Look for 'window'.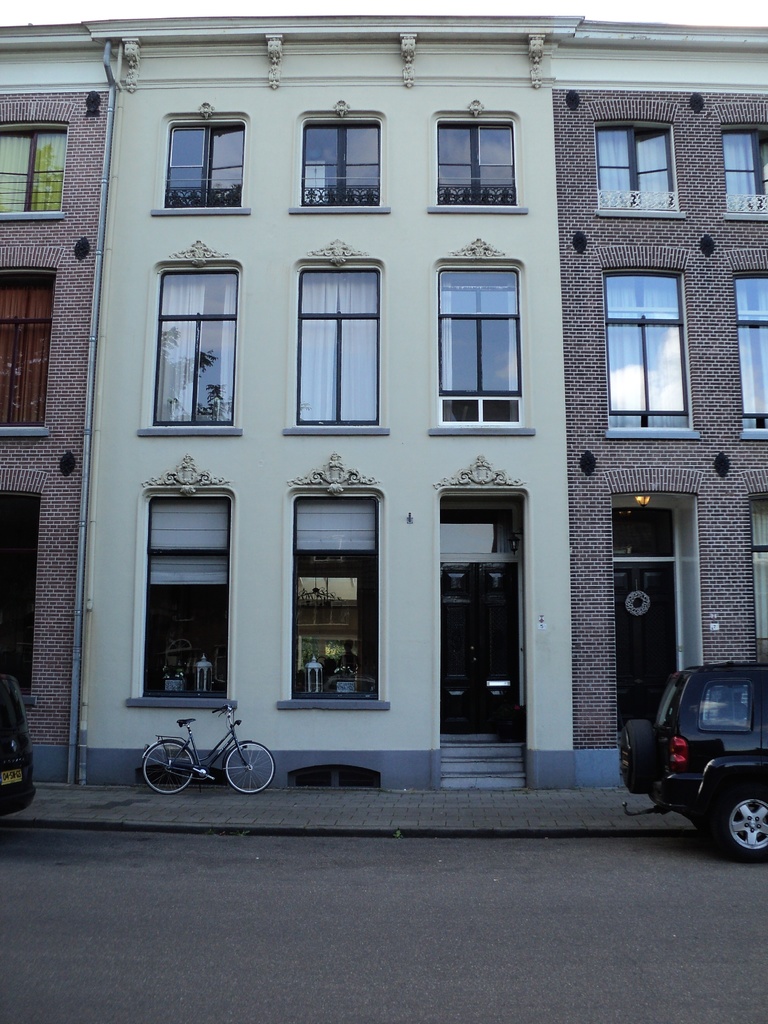
Found: BBox(426, 282, 536, 427).
